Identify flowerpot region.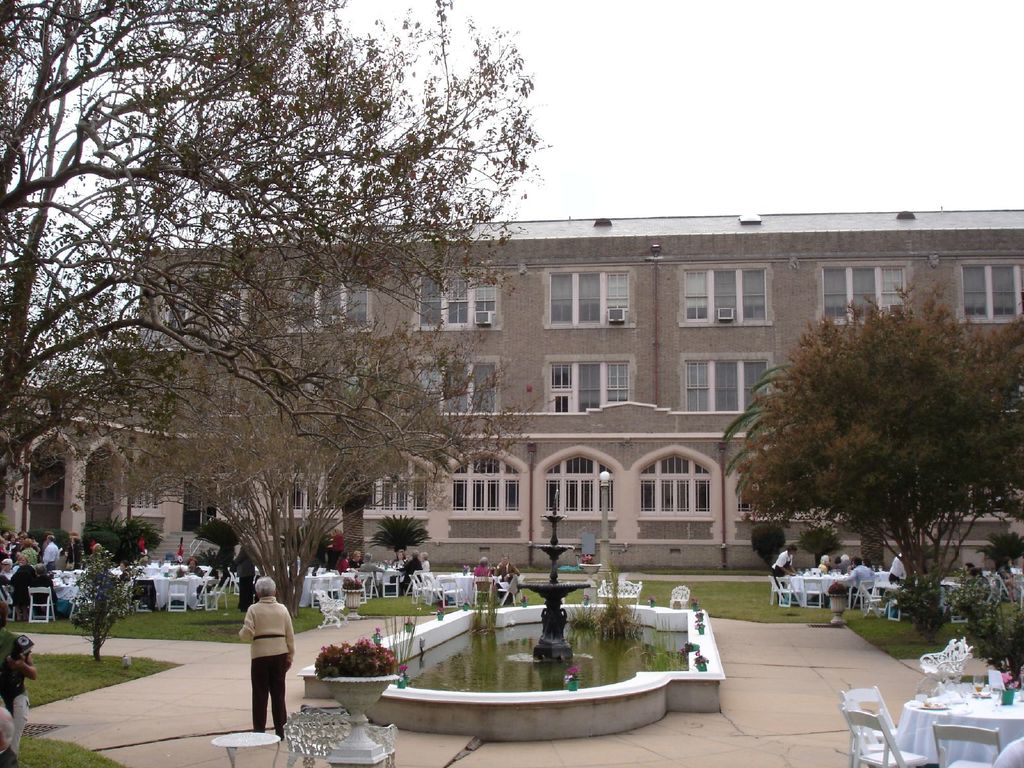
Region: <bbox>315, 676, 399, 762</bbox>.
